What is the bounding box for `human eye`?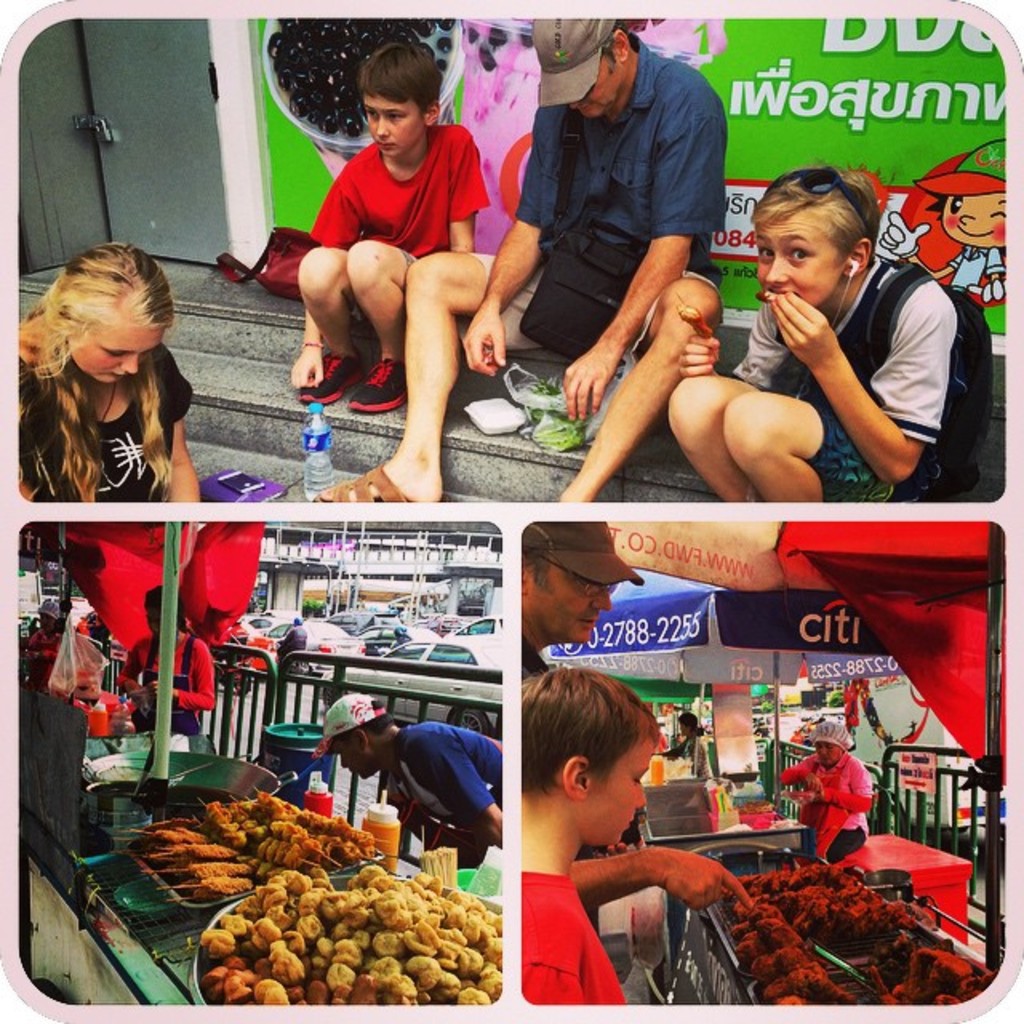
bbox=[387, 109, 408, 122].
